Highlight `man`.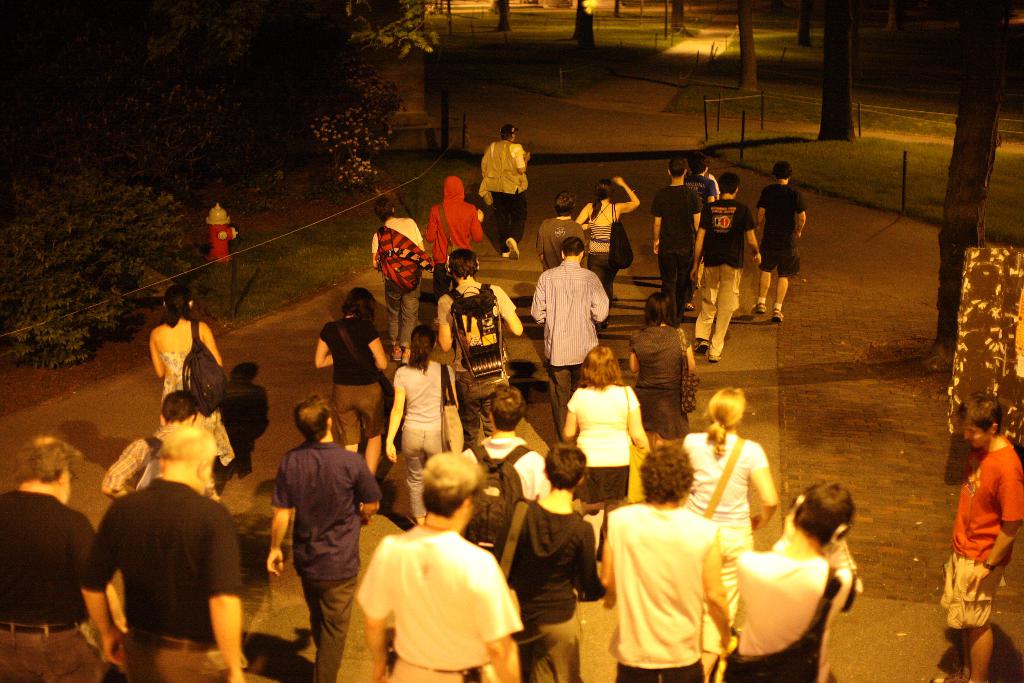
Highlighted region: detection(692, 168, 765, 362).
